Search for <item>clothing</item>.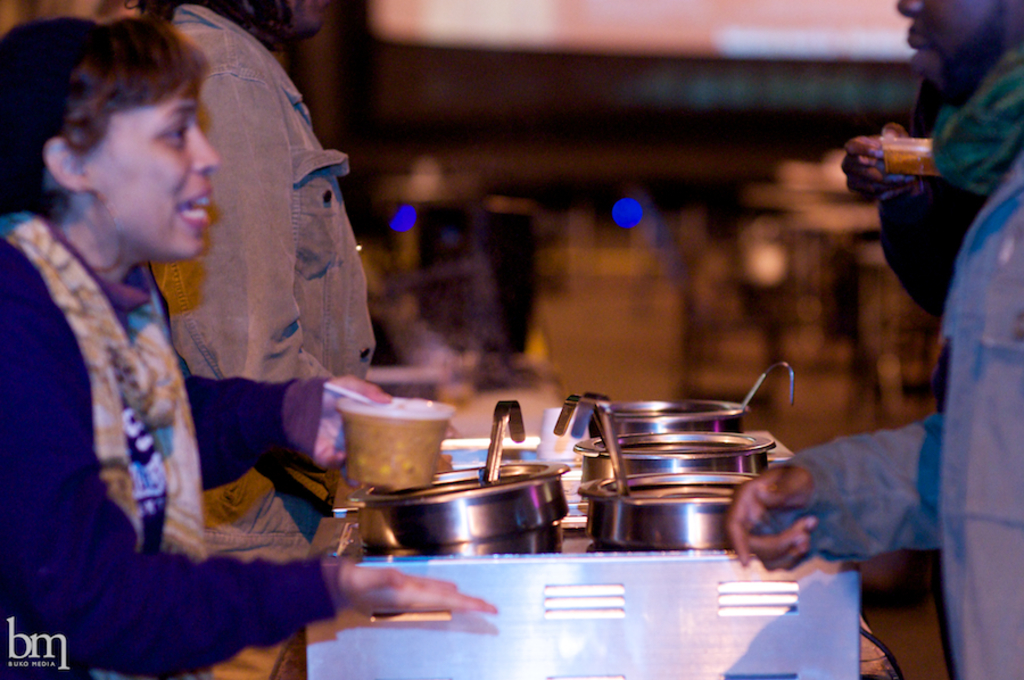
Found at x1=767, y1=51, x2=1023, y2=679.
